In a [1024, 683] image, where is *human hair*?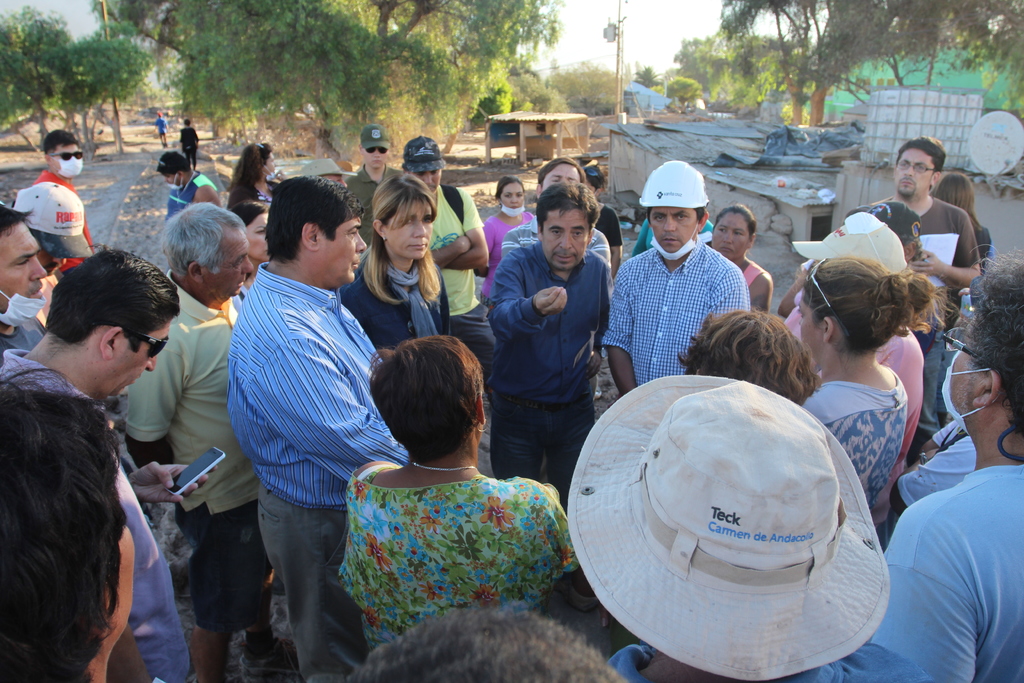
(157, 201, 248, 279).
